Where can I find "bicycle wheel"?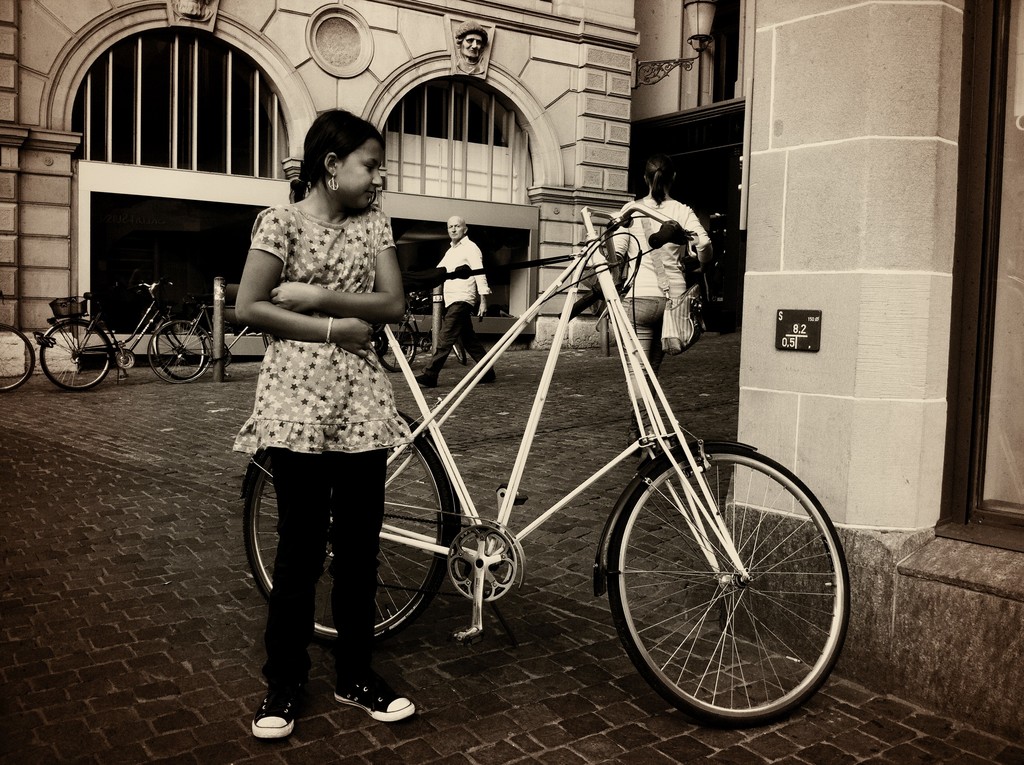
You can find it at <region>453, 345, 470, 366</region>.
